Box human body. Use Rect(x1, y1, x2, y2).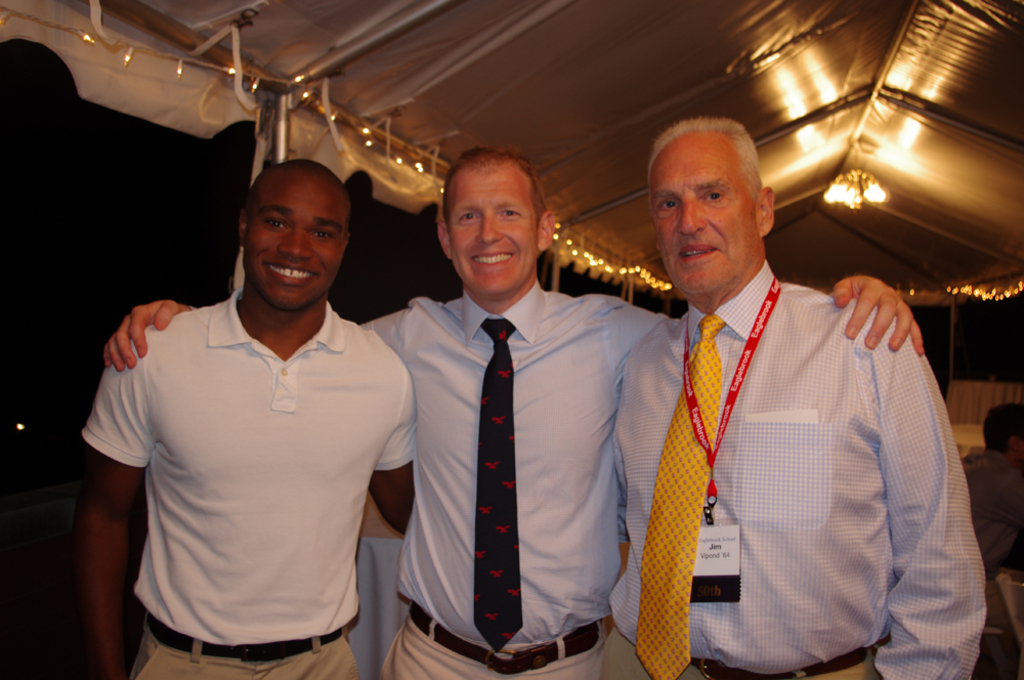
Rect(612, 274, 991, 679).
